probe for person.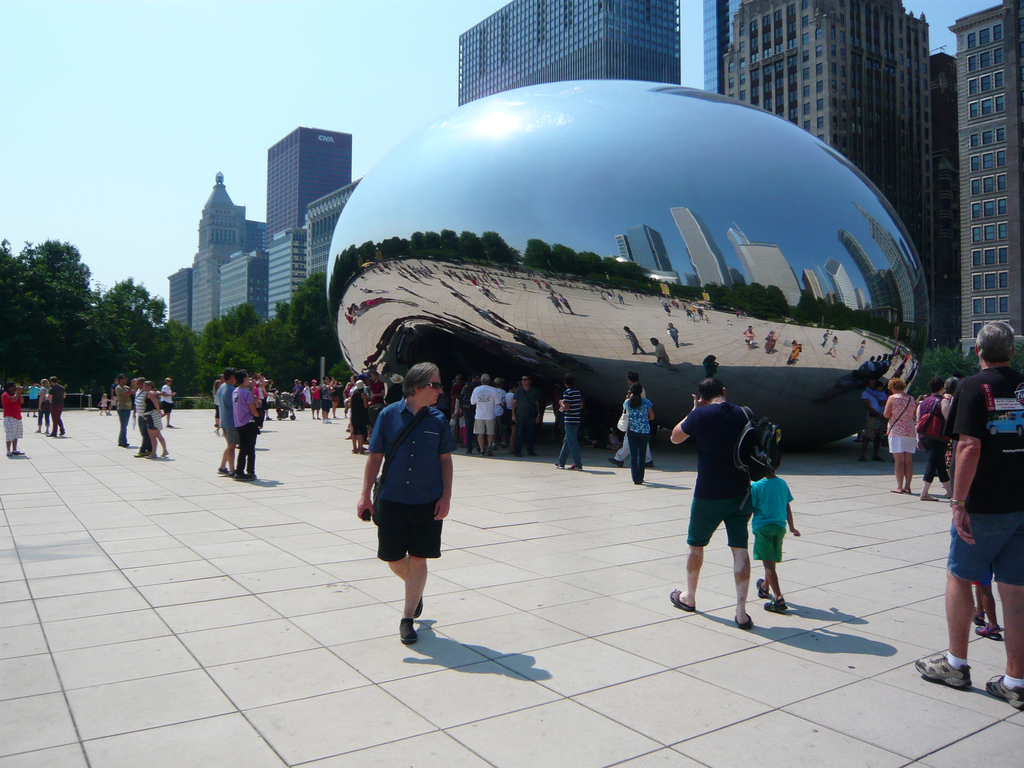
Probe result: bbox(627, 390, 652, 477).
